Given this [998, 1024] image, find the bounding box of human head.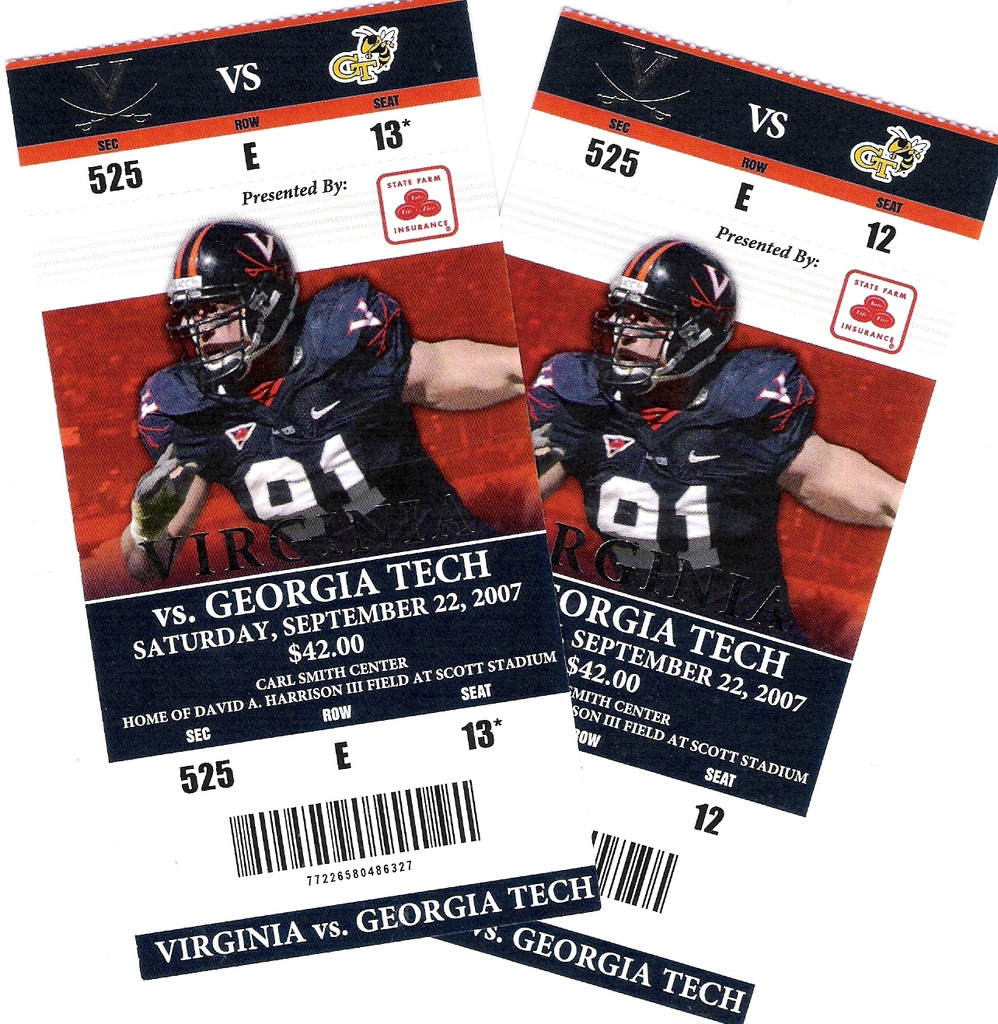
Rect(156, 218, 302, 393).
